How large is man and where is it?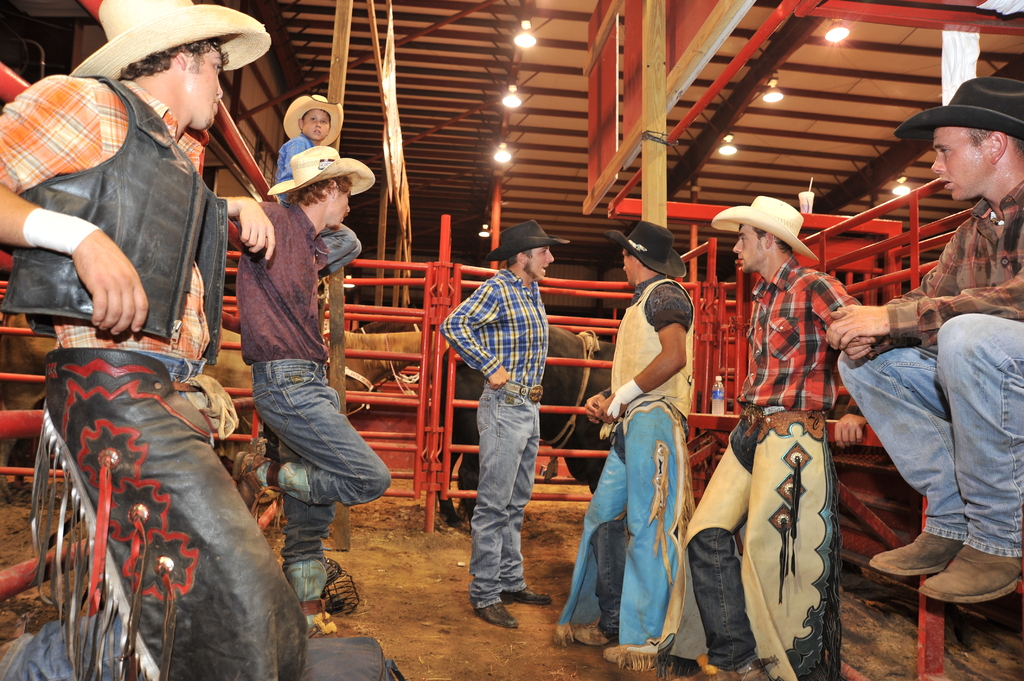
Bounding box: Rect(438, 217, 572, 639).
